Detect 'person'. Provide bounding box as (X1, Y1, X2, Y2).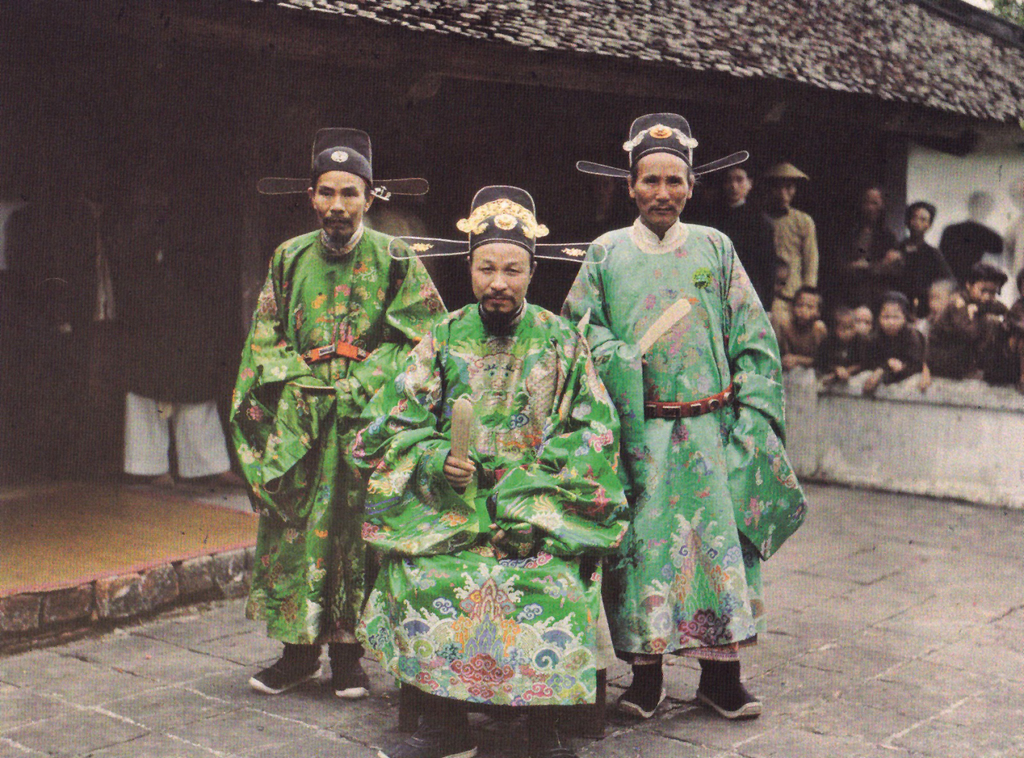
(563, 114, 808, 713).
